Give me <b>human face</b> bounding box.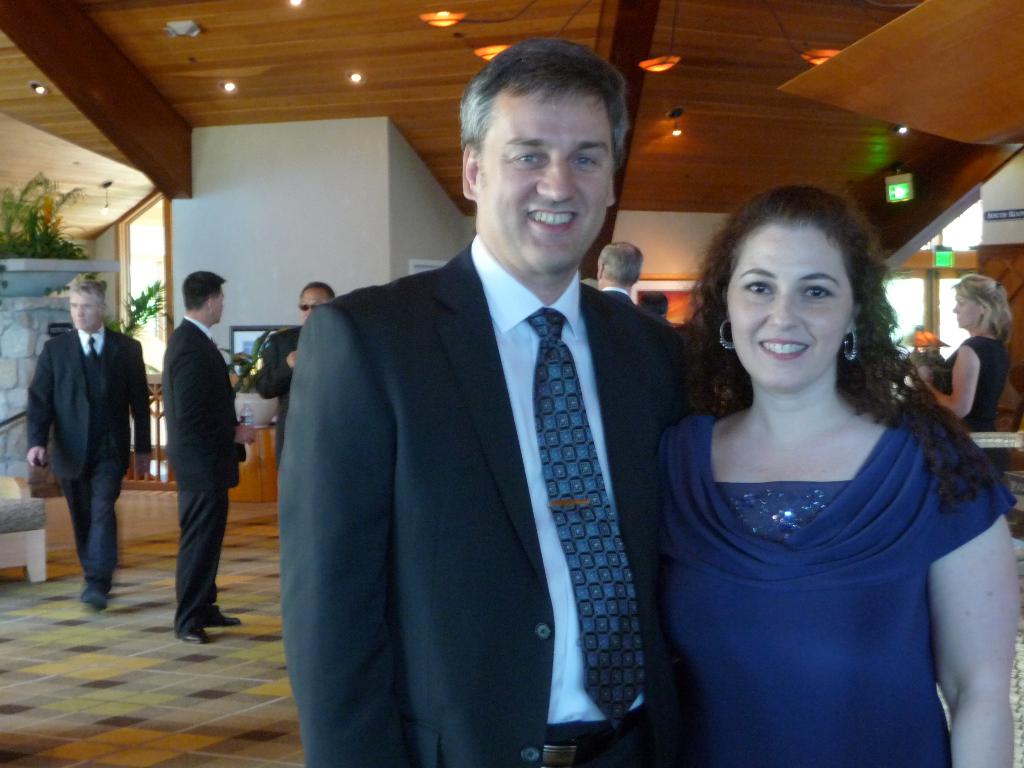
(297, 286, 328, 324).
